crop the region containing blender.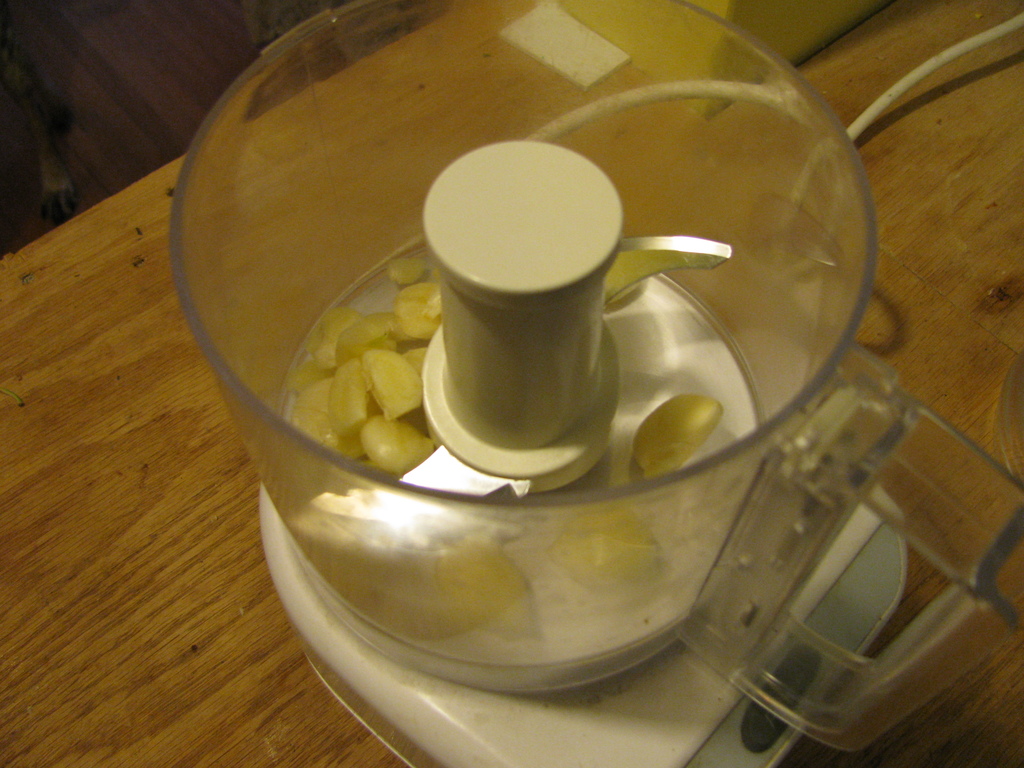
Crop region: box=[163, 0, 1023, 767].
